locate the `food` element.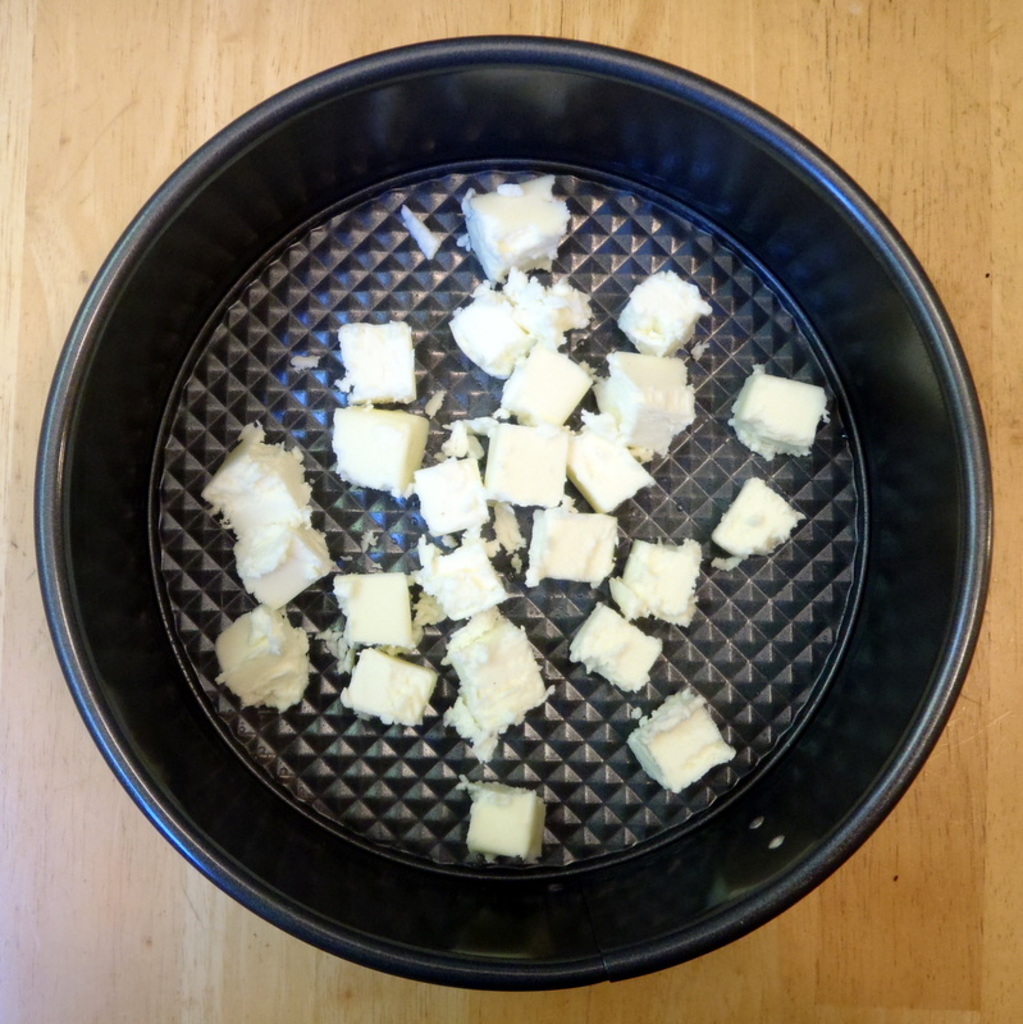
Element bbox: select_region(730, 369, 828, 463).
